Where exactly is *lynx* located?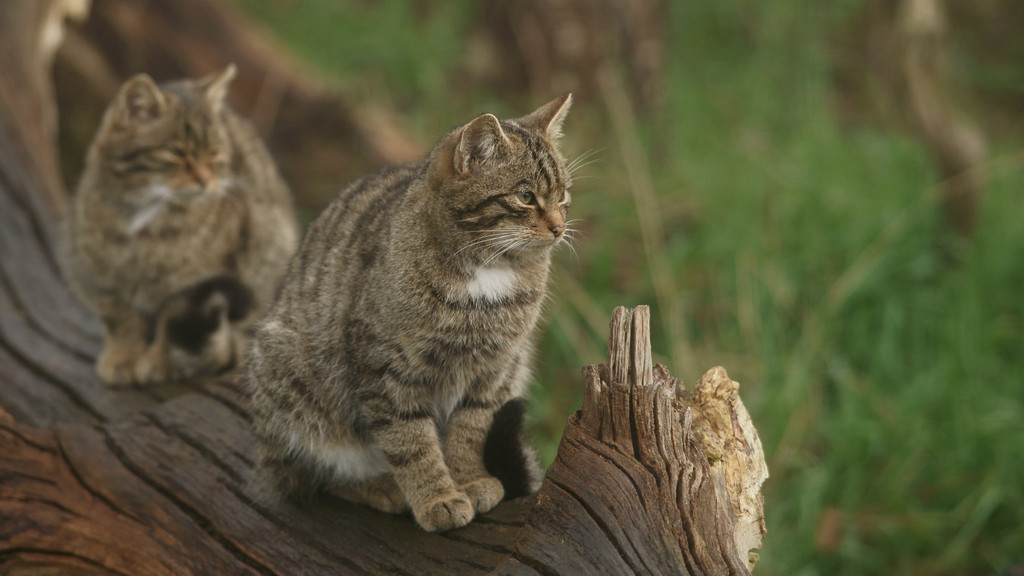
Its bounding box is 61/59/301/390.
